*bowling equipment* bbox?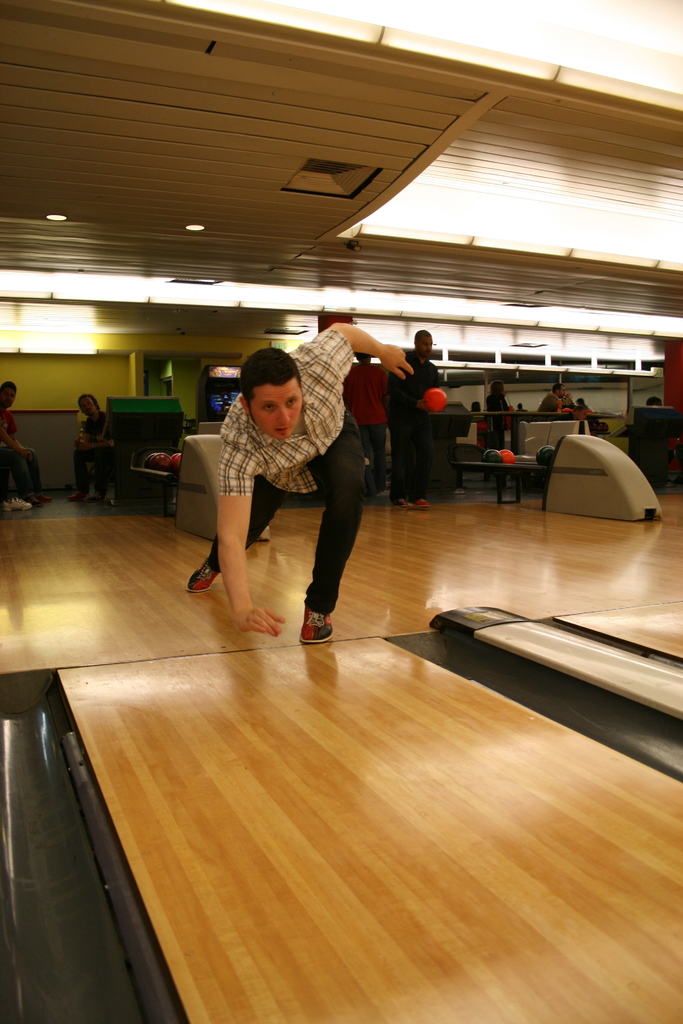
(left=129, top=431, right=268, bottom=538)
